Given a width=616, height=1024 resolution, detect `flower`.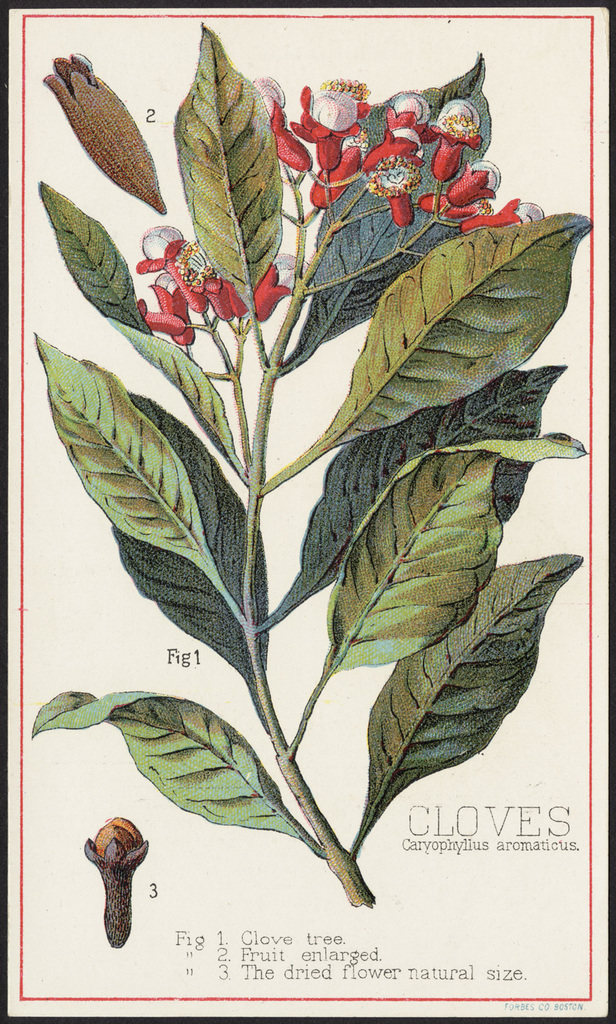
locate(449, 111, 534, 227).
